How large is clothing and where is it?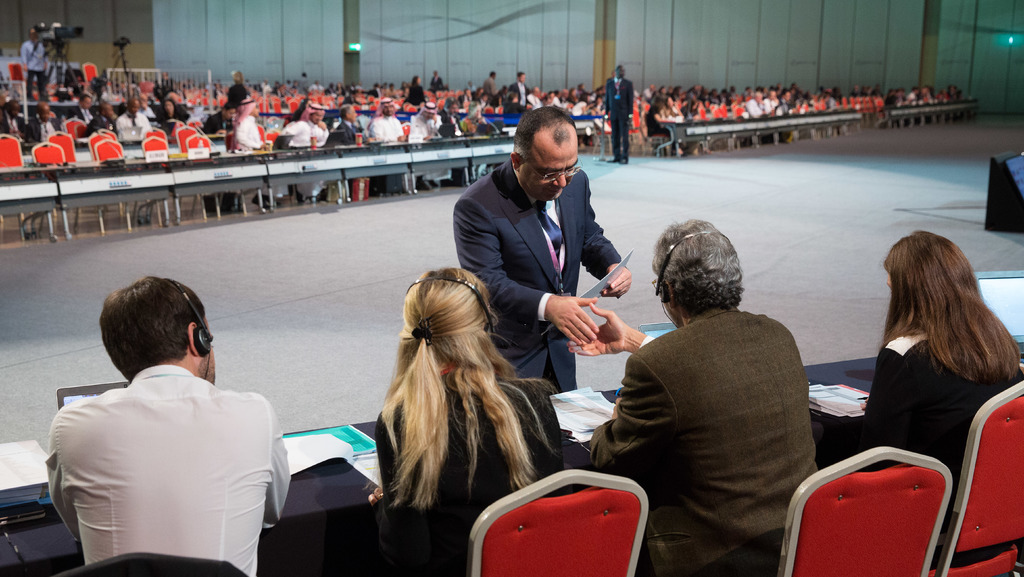
Bounding box: bbox=[373, 370, 567, 576].
